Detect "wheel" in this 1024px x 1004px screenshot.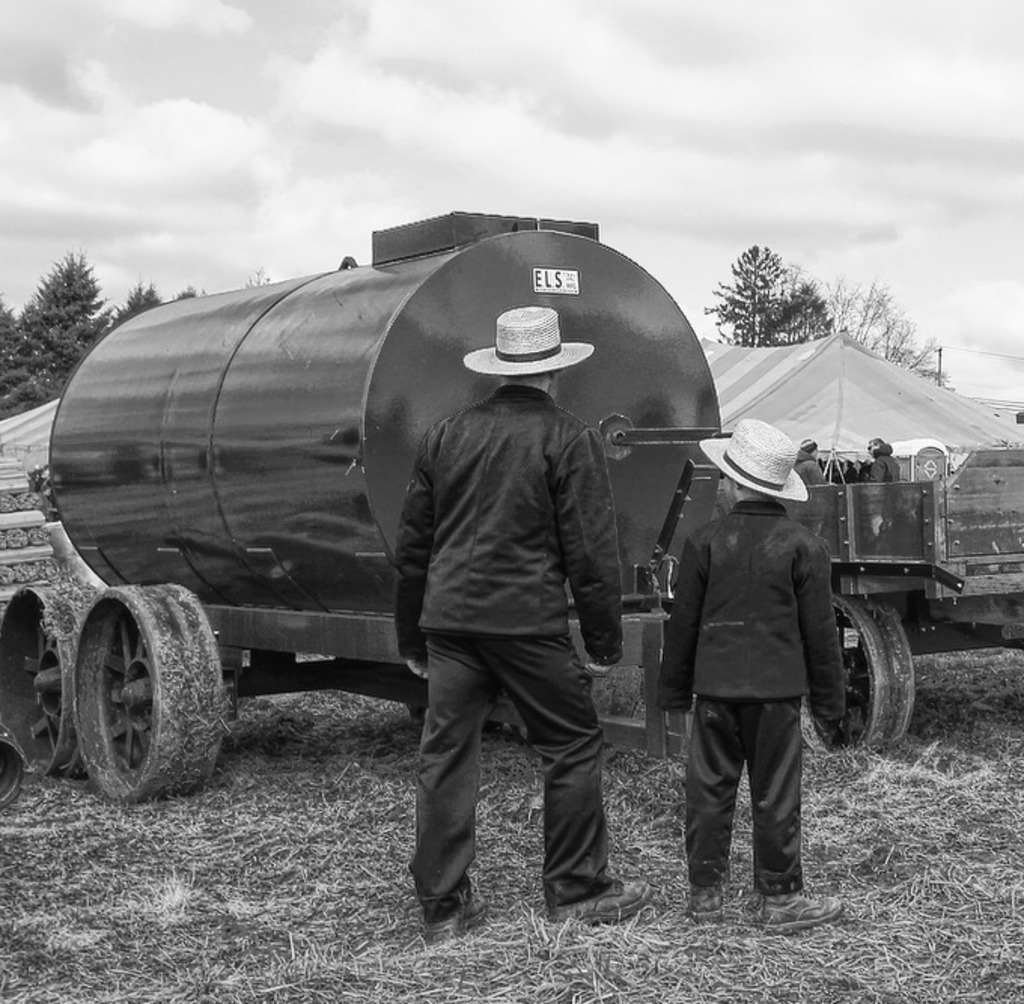
Detection: 0:580:95:778.
